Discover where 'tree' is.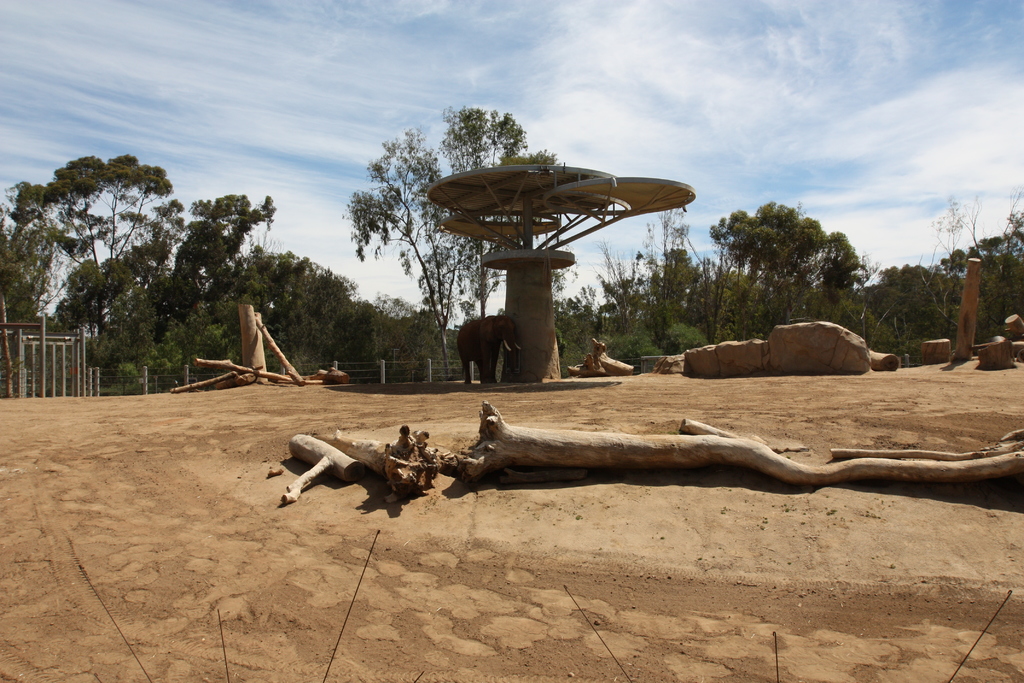
Discovered at (x1=224, y1=252, x2=351, y2=366).
